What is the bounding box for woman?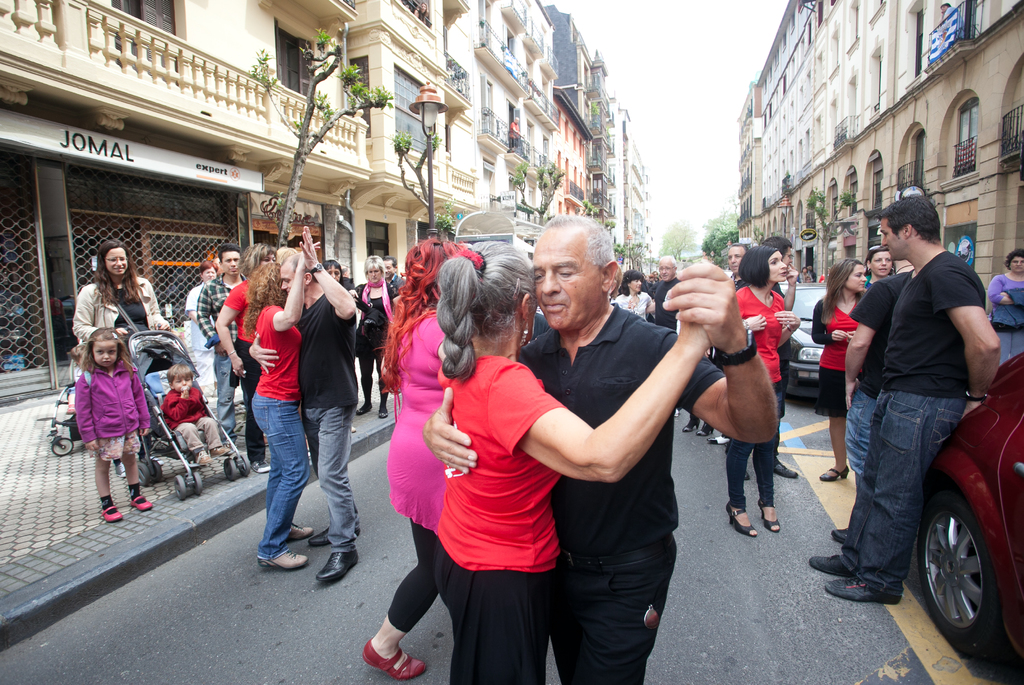
[616, 269, 653, 324].
